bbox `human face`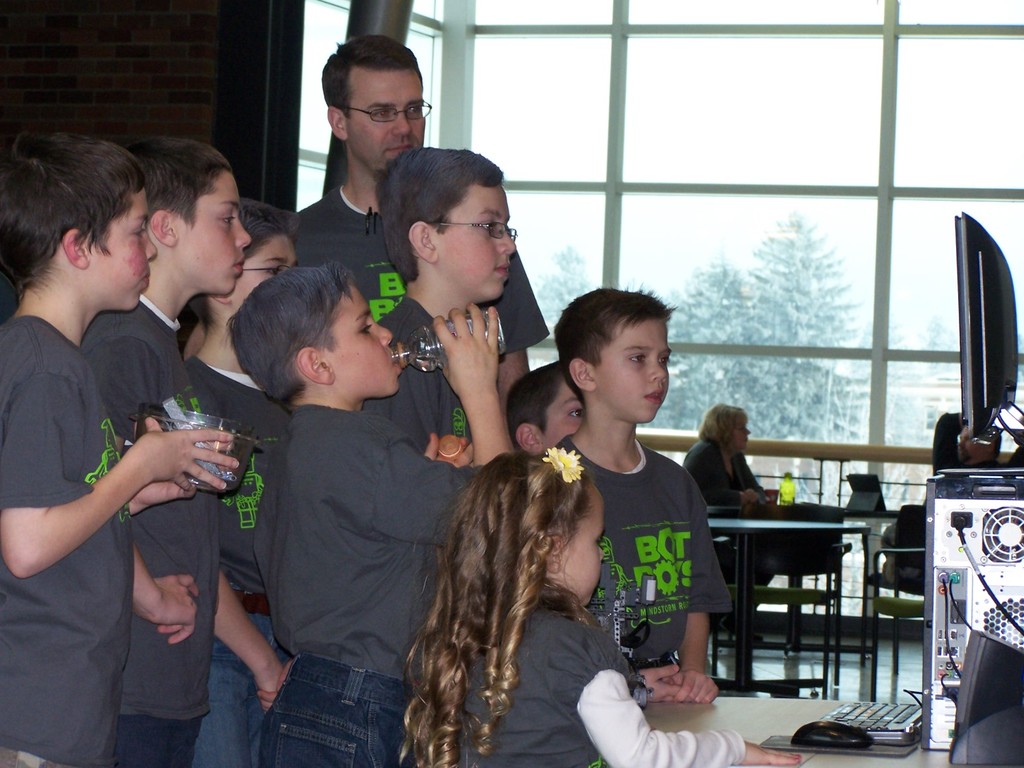
x1=177 y1=166 x2=249 y2=294
